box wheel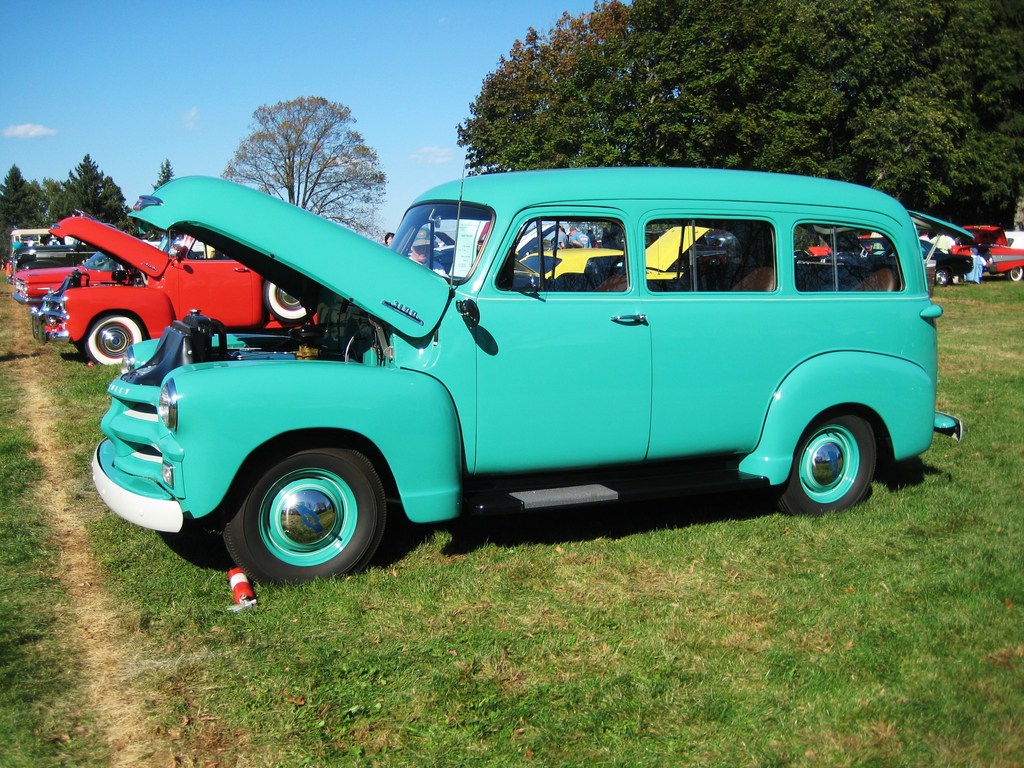
select_region(1007, 266, 1022, 281)
